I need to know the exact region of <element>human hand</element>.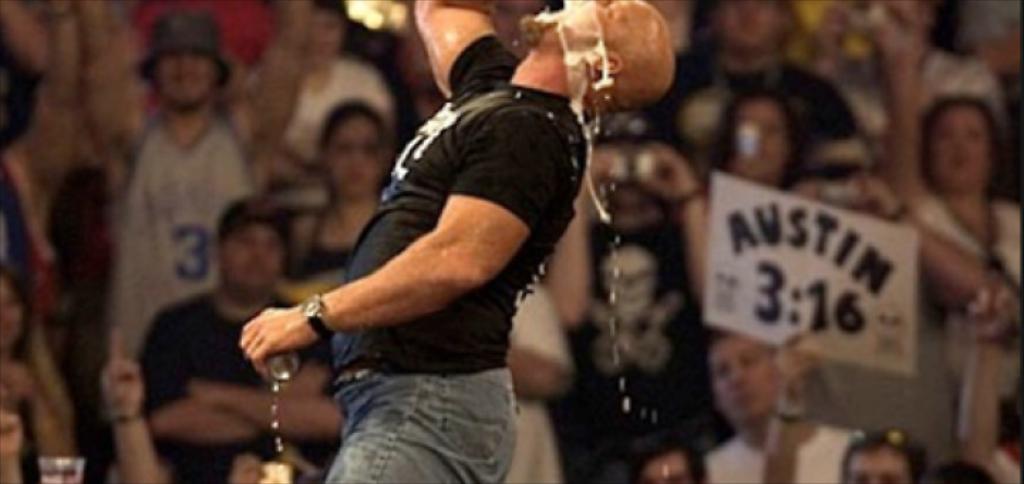
Region: left=238, top=296, right=306, bottom=376.
